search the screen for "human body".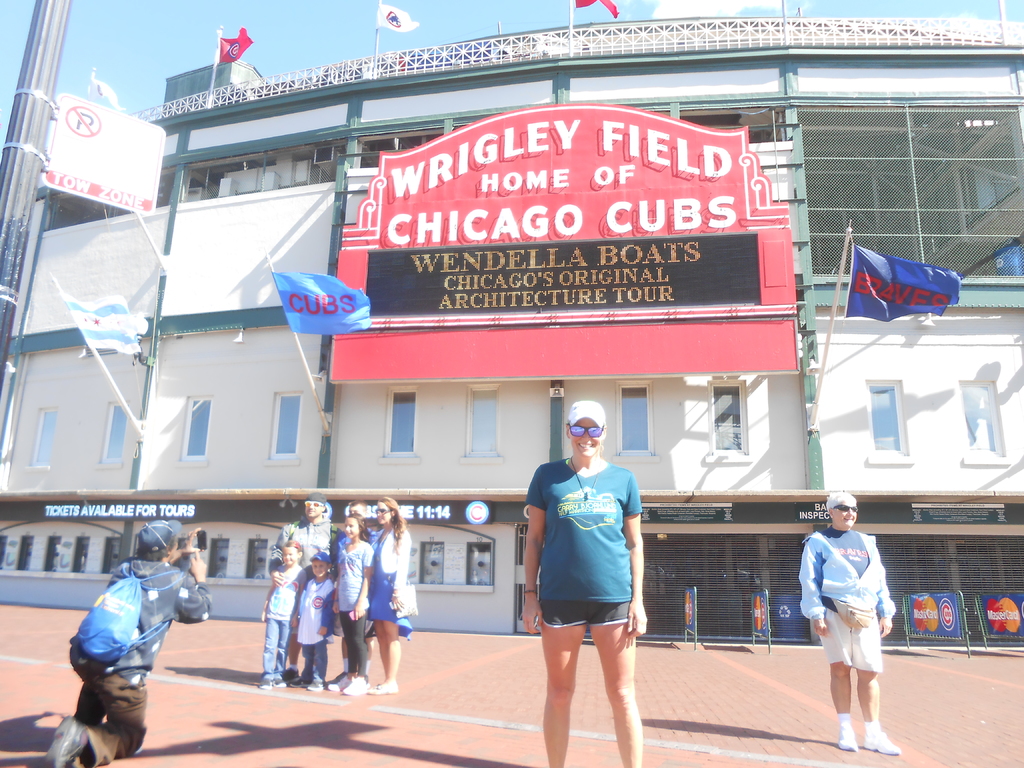
Found at {"x1": 40, "y1": 524, "x2": 214, "y2": 767}.
